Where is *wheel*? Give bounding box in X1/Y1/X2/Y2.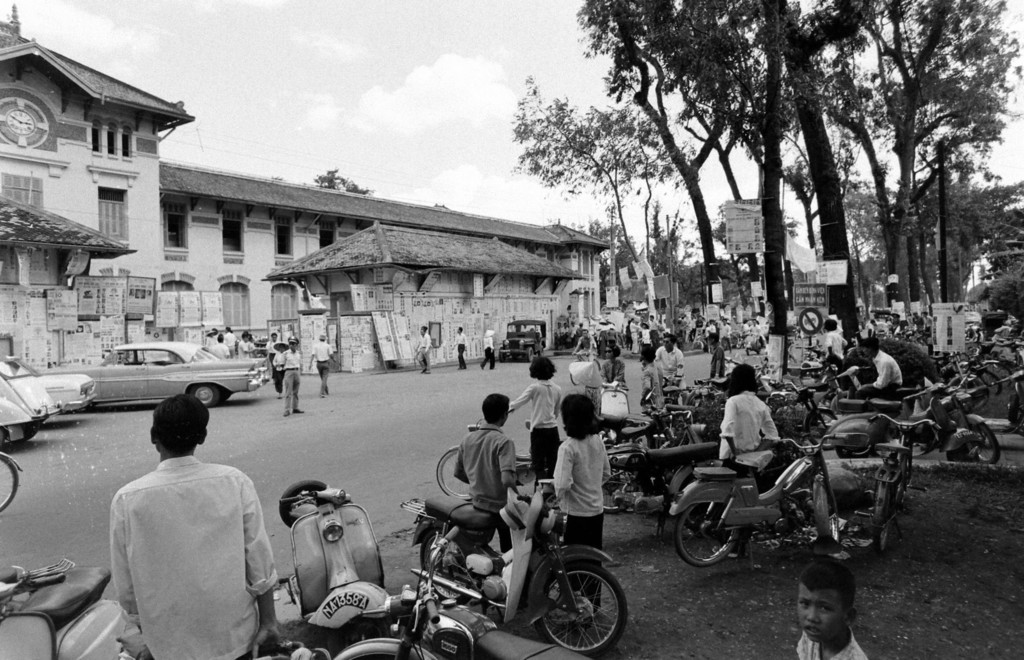
416/512/479/580.
